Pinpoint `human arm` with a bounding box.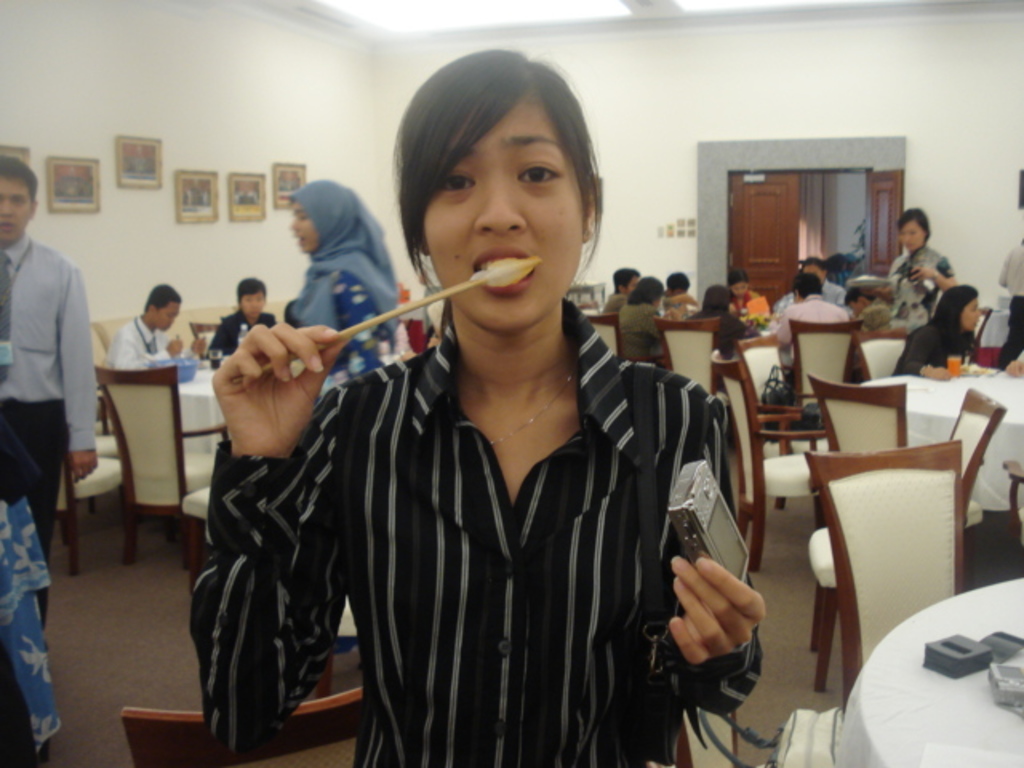
[331, 267, 376, 346].
